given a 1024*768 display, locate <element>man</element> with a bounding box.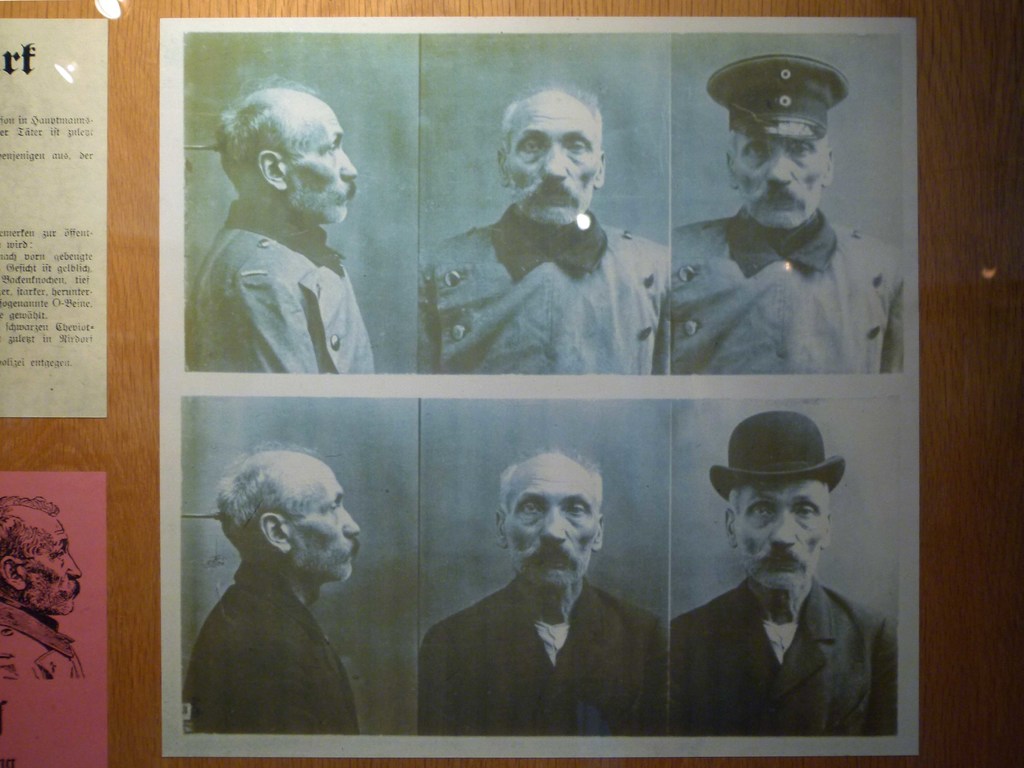
Located: [180,441,359,740].
